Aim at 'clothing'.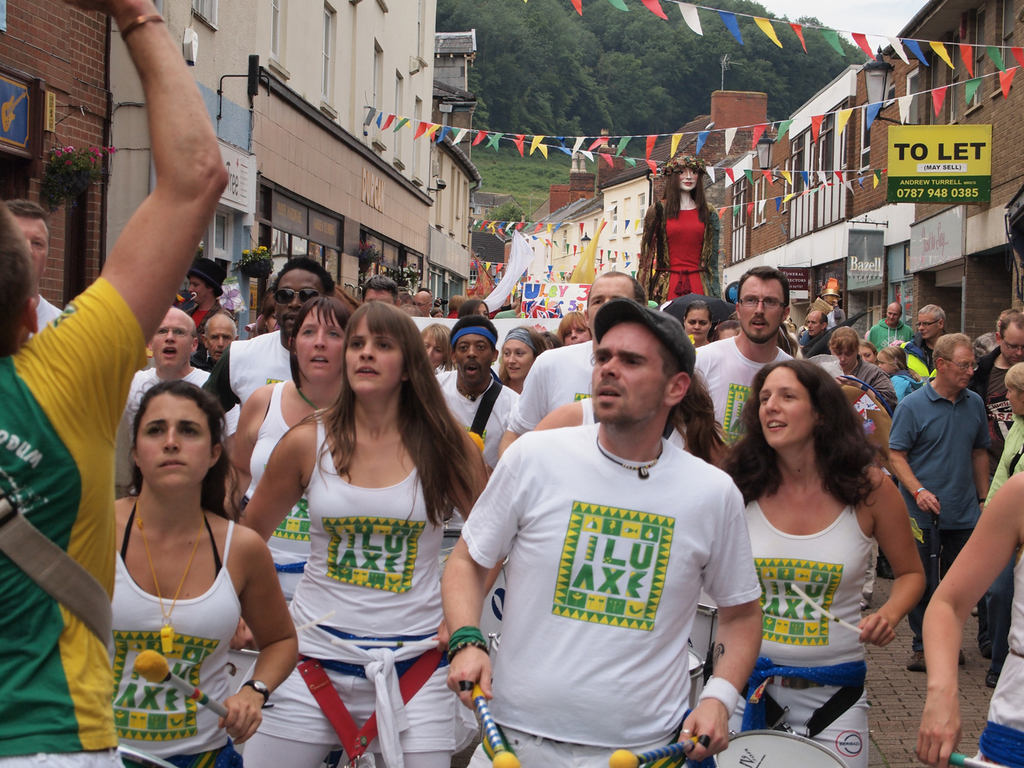
Aimed at bbox=[253, 423, 462, 742].
